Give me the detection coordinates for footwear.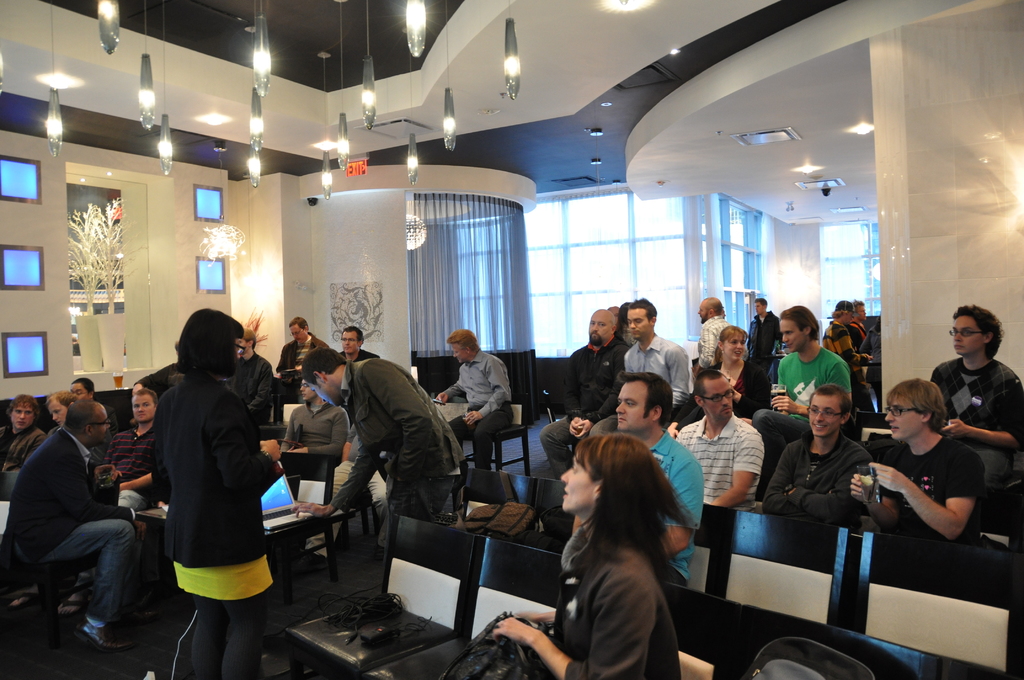
BBox(374, 544, 385, 559).
